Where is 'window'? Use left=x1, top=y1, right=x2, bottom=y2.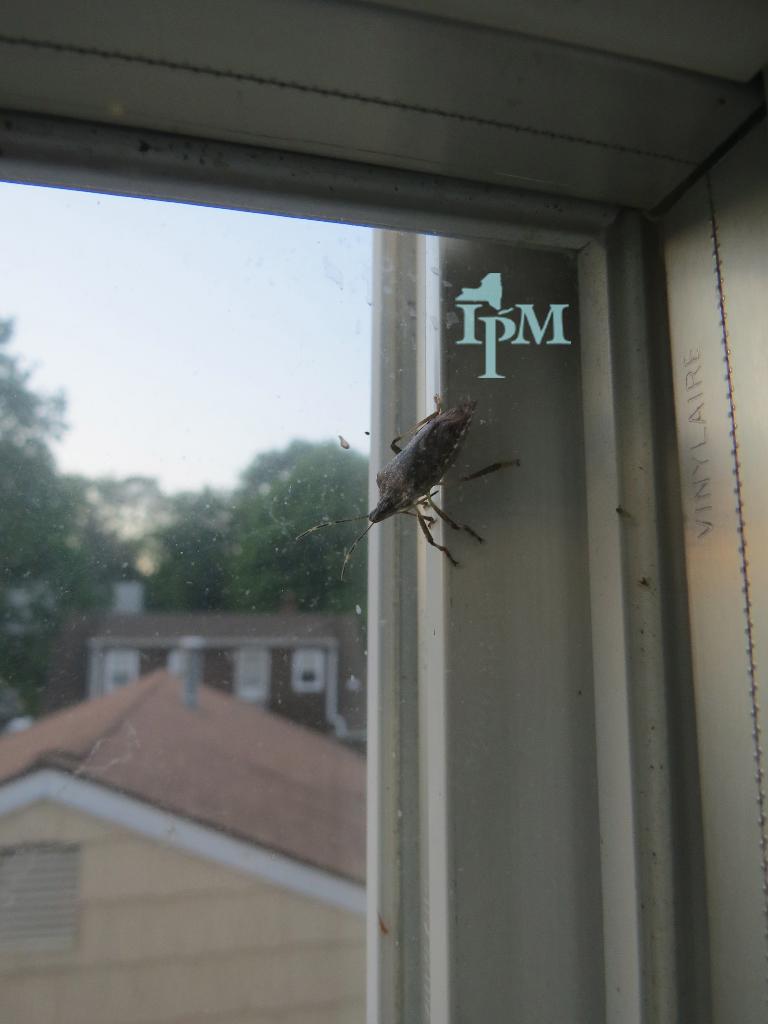
left=0, top=149, right=696, bottom=1023.
